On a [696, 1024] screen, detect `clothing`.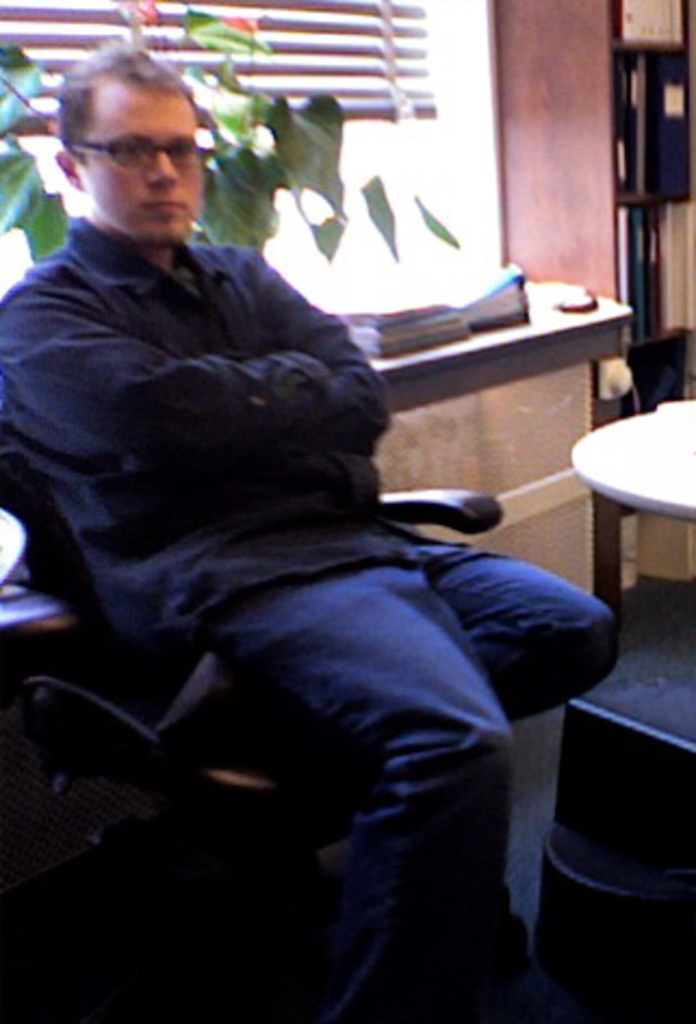
(56,174,607,1023).
